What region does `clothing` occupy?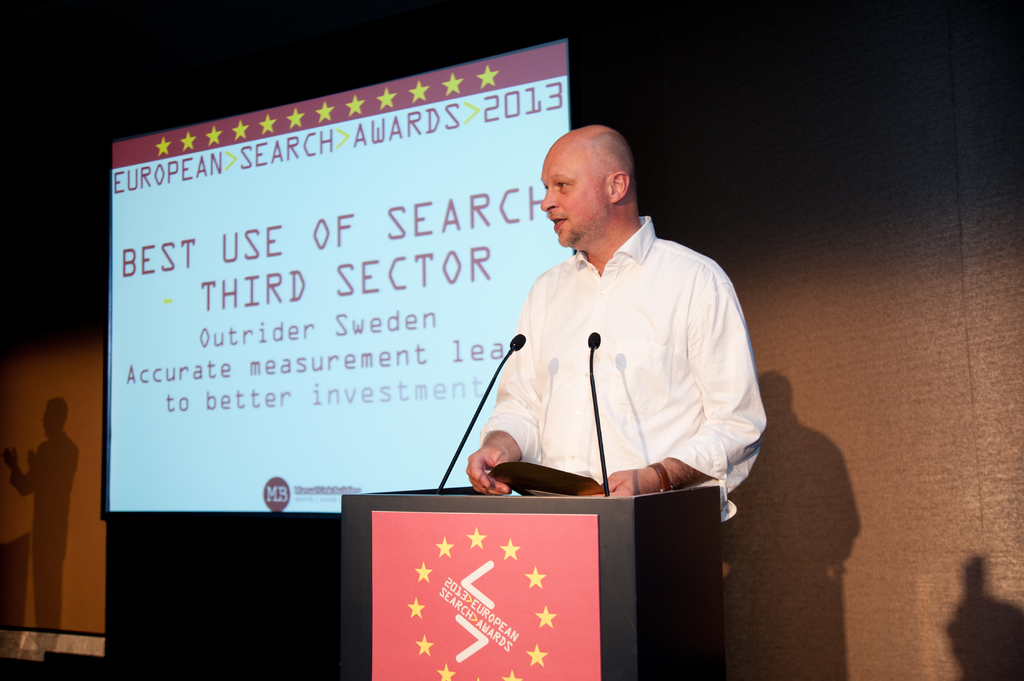
left=464, top=189, right=762, bottom=521.
